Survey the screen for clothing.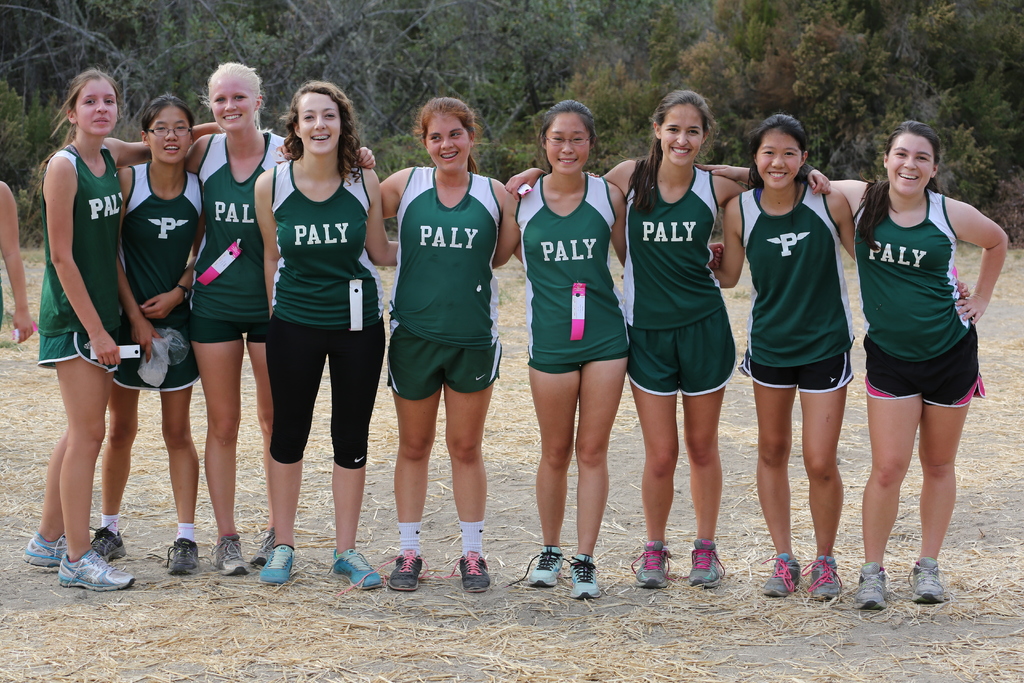
Survey found: [737, 180, 856, 368].
